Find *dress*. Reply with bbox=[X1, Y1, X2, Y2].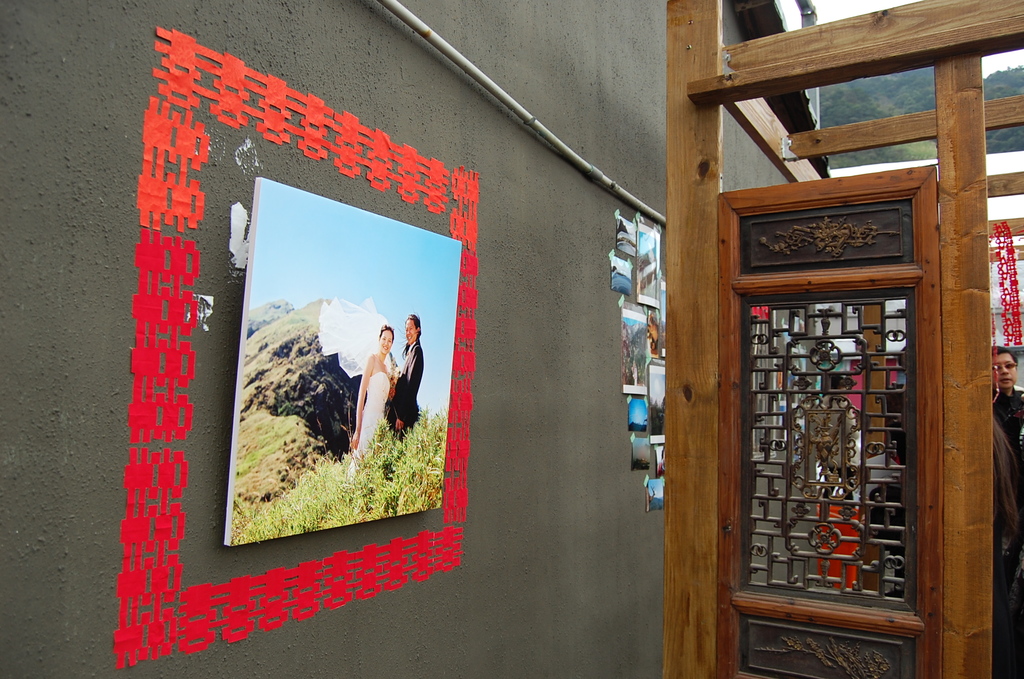
bbox=[349, 370, 388, 480].
